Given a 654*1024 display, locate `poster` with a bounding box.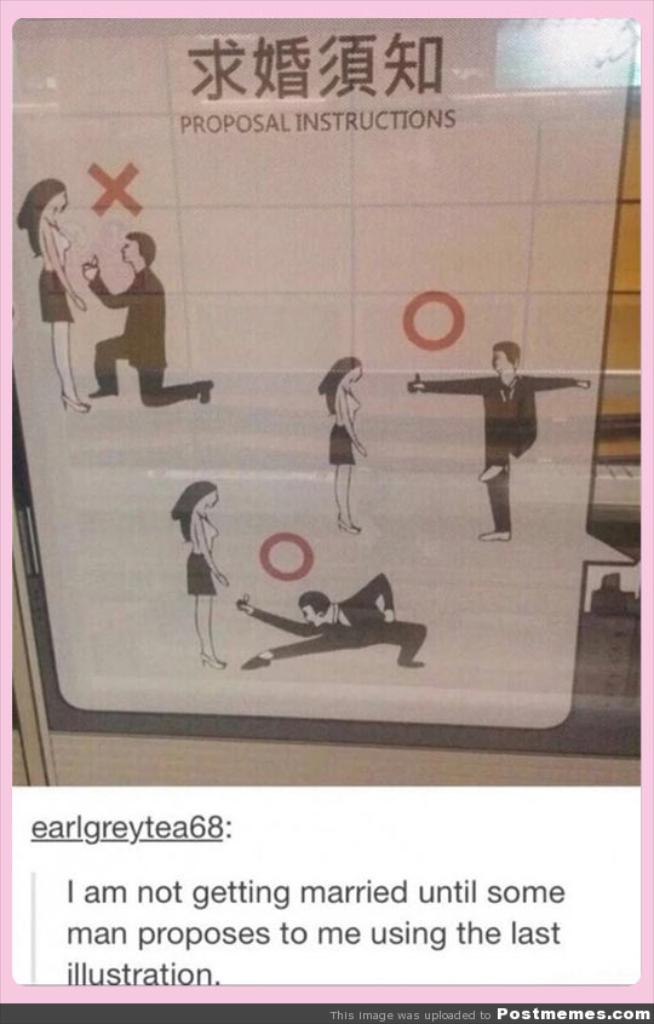
Located: l=18, t=13, r=644, b=725.
